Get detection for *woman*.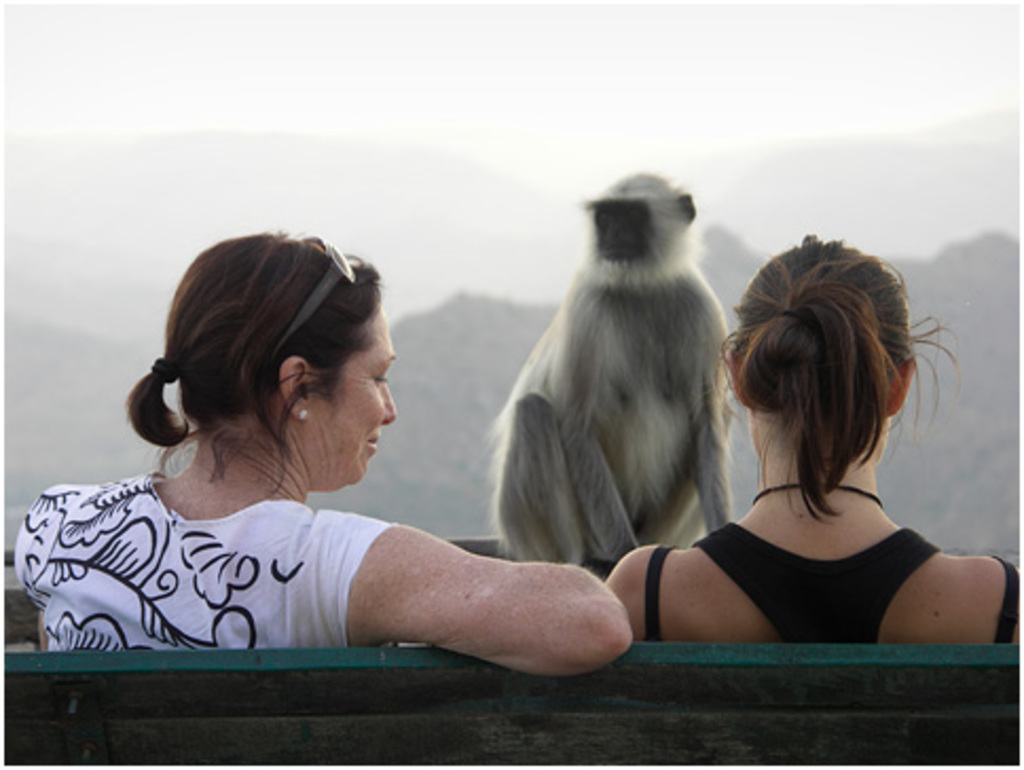
Detection: box=[616, 241, 996, 673].
